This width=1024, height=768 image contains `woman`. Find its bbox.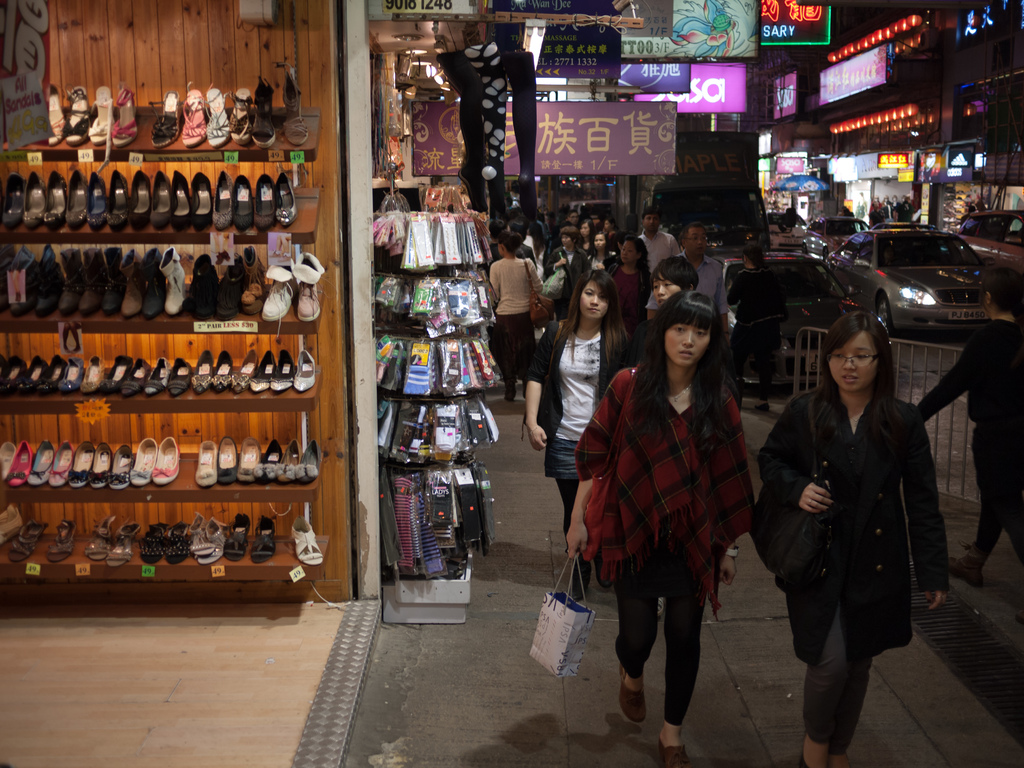
{"left": 564, "top": 289, "right": 755, "bottom": 767}.
